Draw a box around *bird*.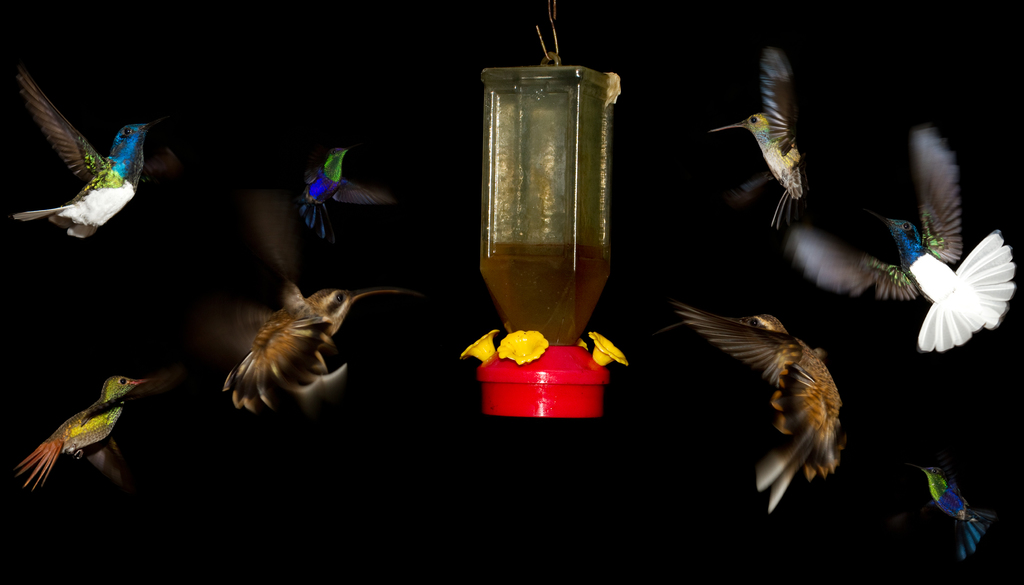
<box>11,367,168,502</box>.
